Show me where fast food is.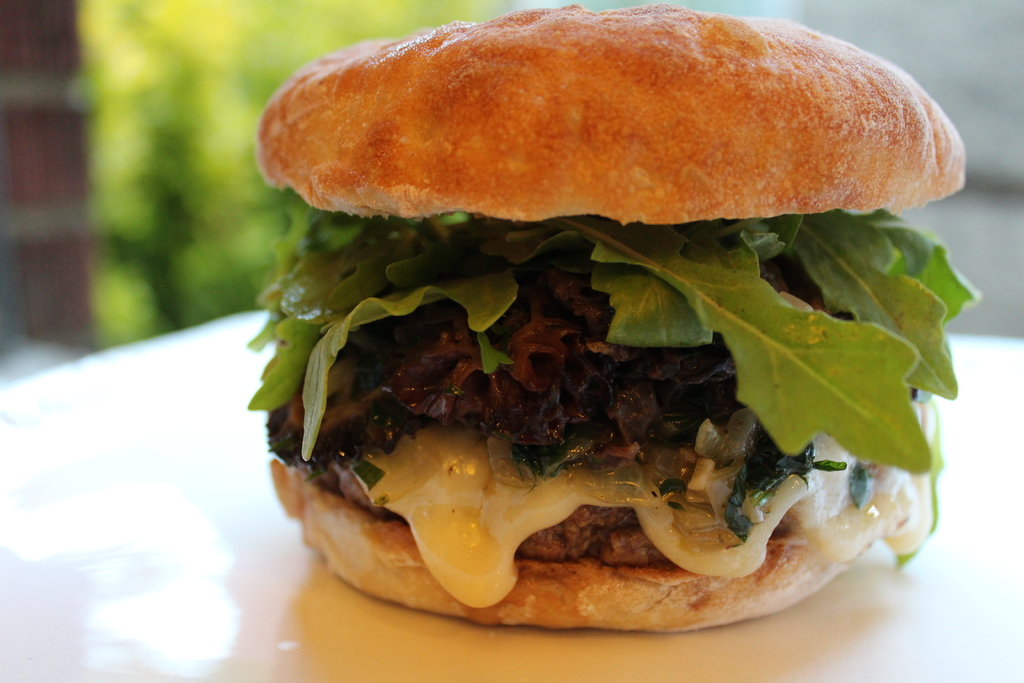
fast food is at bbox(239, 0, 979, 636).
